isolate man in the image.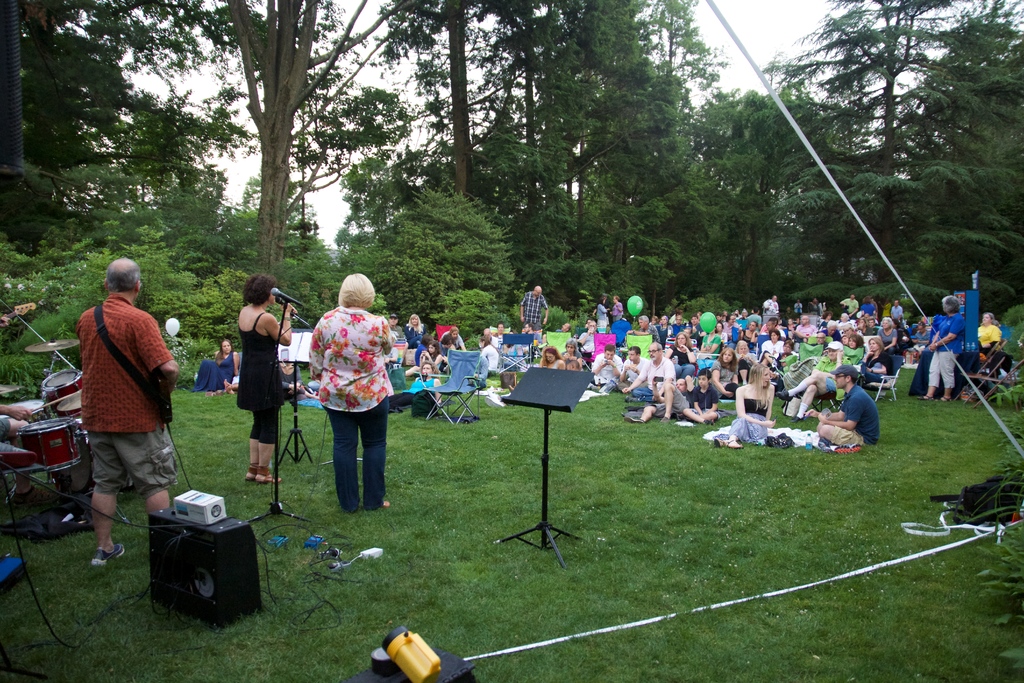
Isolated region: x1=764, y1=295, x2=780, y2=313.
